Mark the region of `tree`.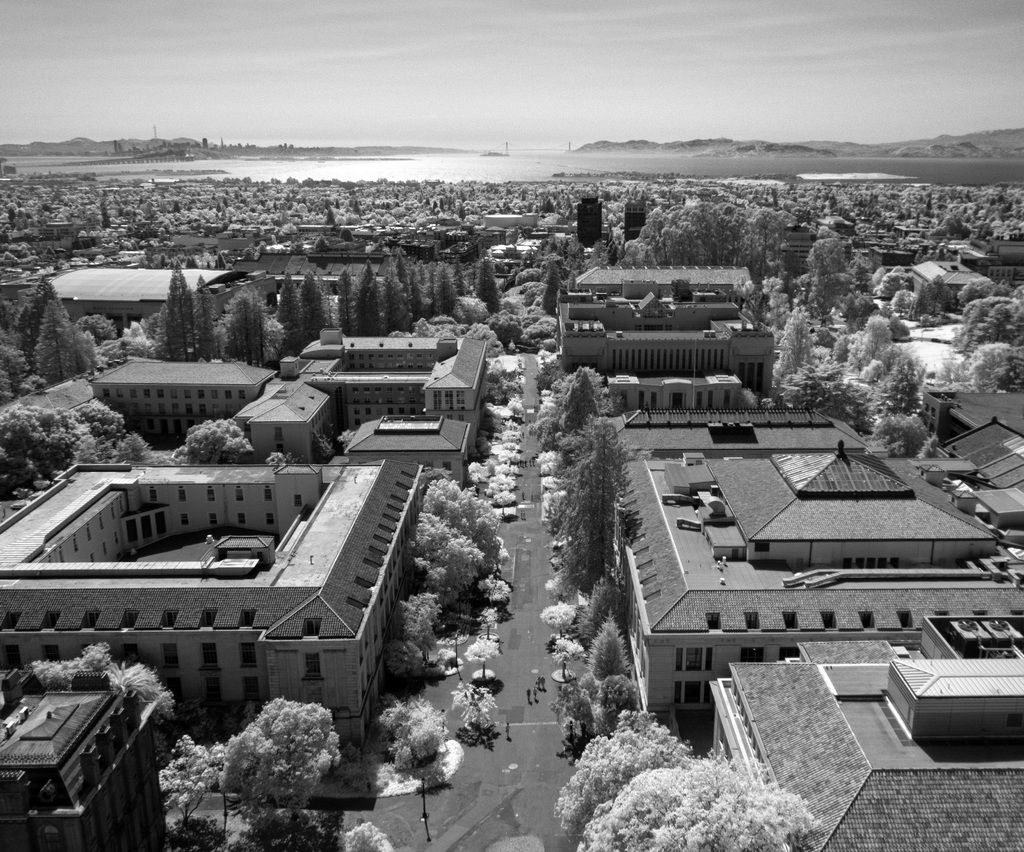
Region: pyautogui.locateOnScreen(336, 817, 392, 851).
